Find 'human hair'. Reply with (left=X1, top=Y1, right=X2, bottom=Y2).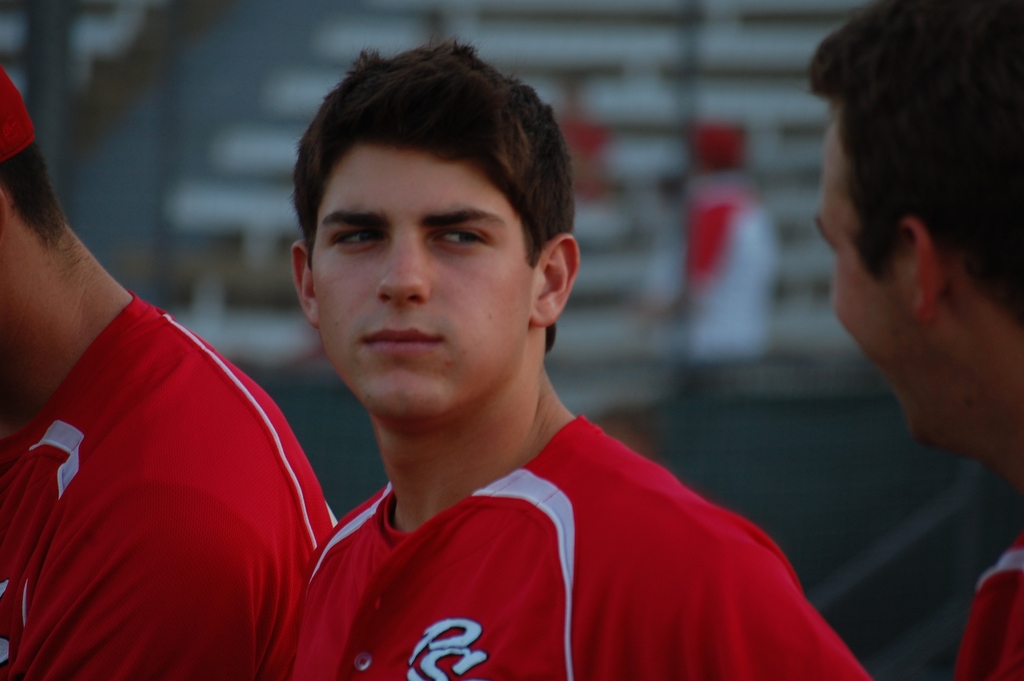
(left=271, top=39, right=561, bottom=348).
